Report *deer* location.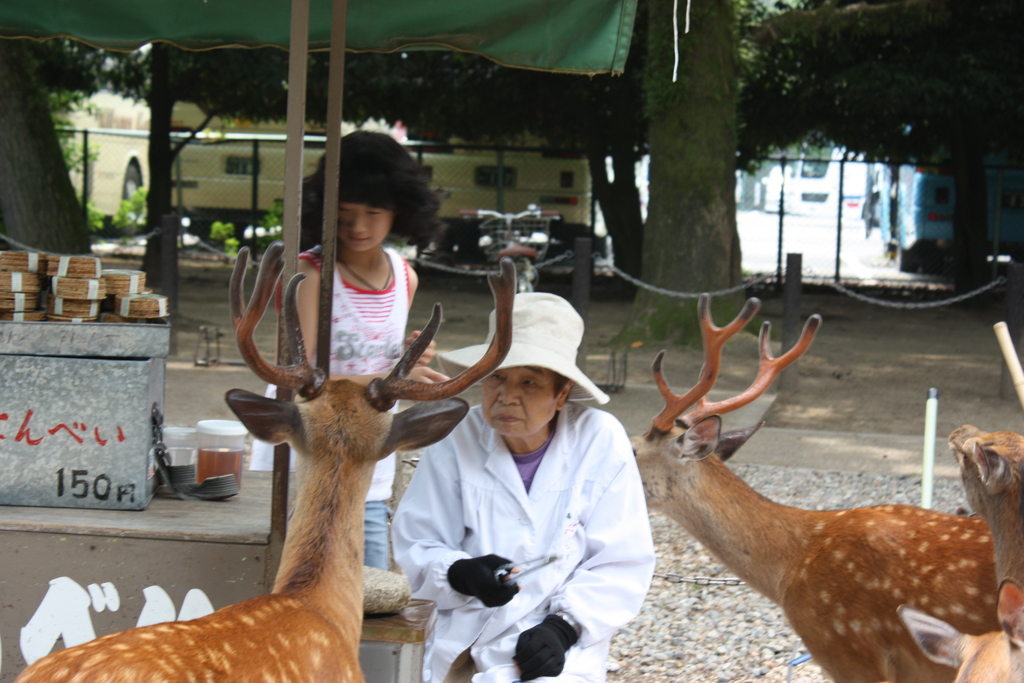
Report: bbox=[634, 295, 1002, 682].
